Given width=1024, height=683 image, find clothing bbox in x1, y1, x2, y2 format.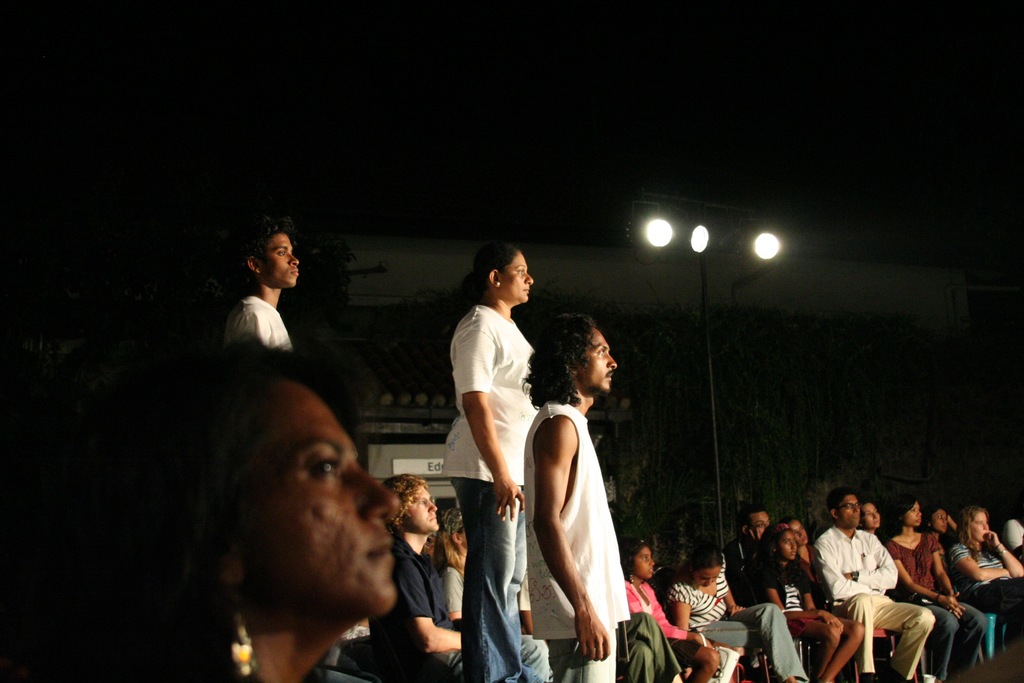
227, 293, 302, 353.
